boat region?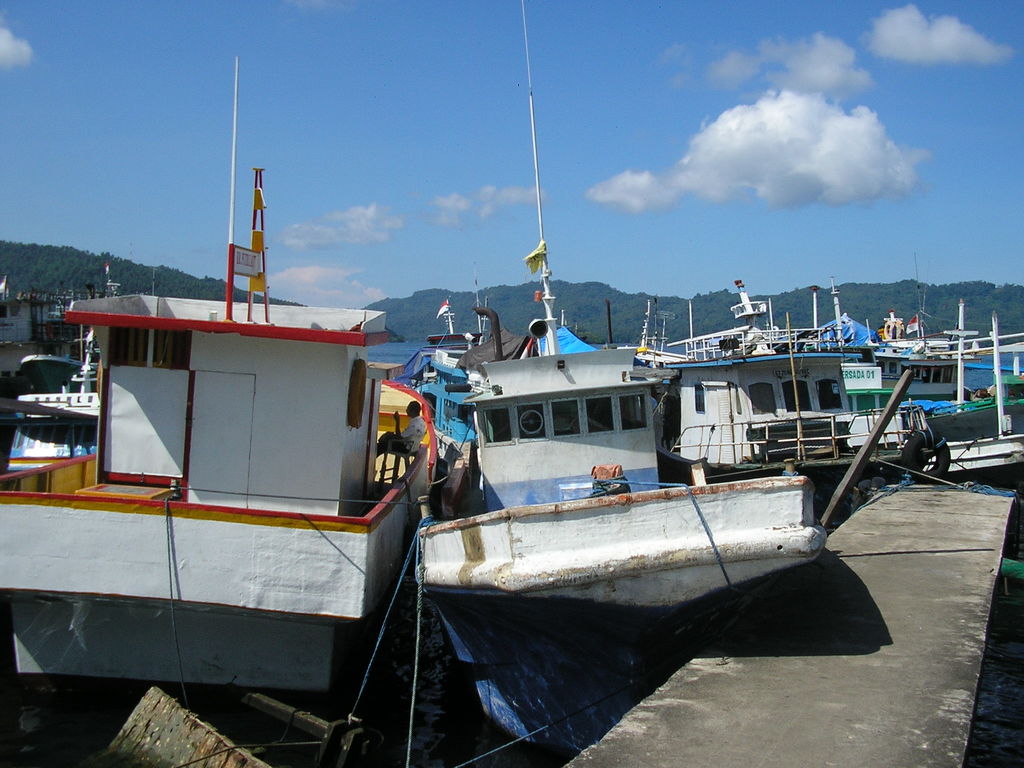
{"x1": 413, "y1": 0, "x2": 824, "y2": 754}
